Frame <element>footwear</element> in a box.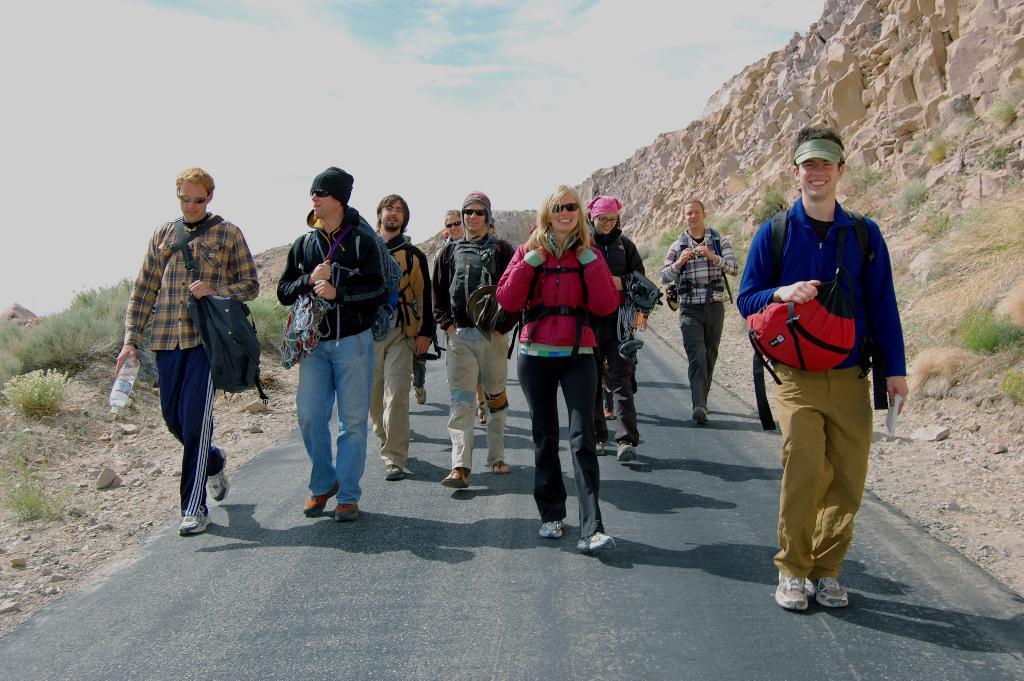
<region>413, 382, 428, 406</region>.
